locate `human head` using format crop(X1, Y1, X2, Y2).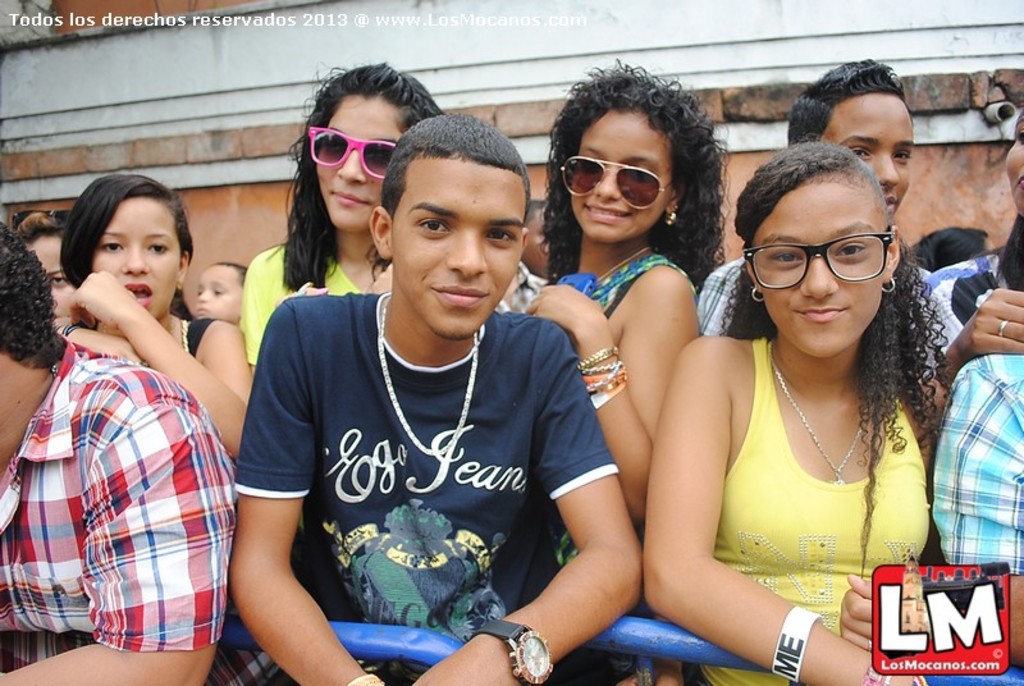
crop(301, 58, 445, 232).
